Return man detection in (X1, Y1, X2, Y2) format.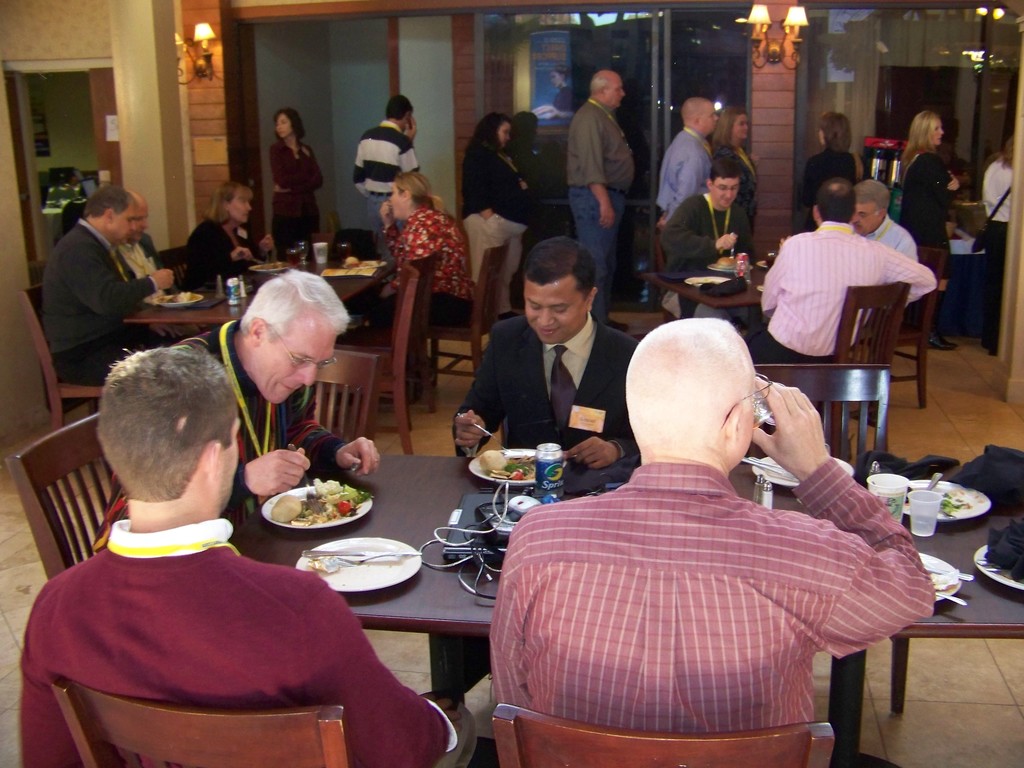
(565, 67, 636, 332).
